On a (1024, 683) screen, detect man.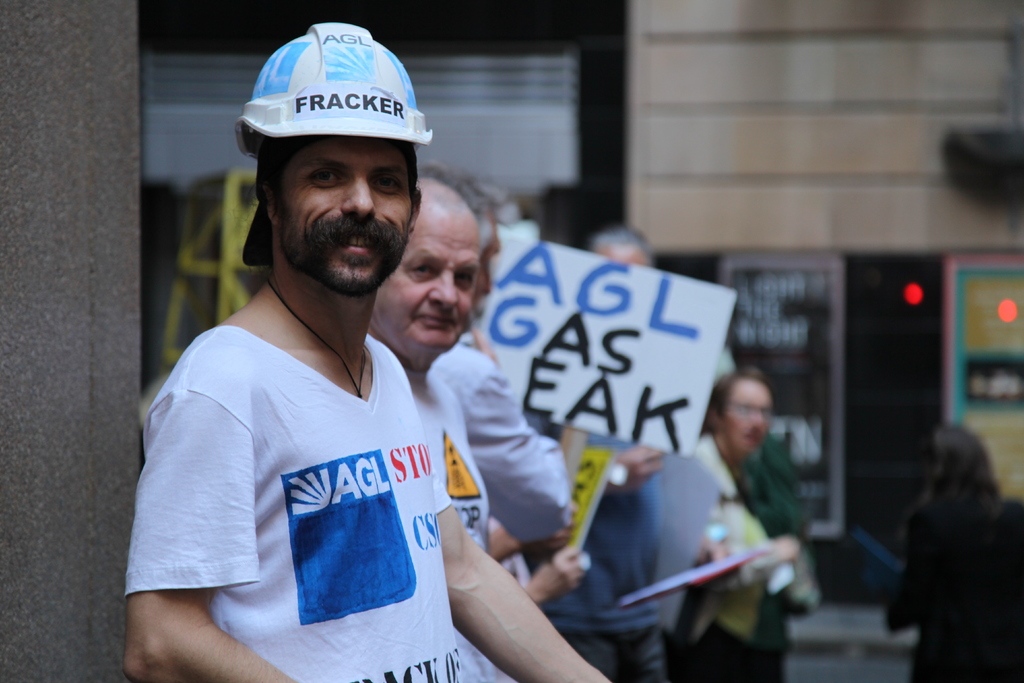
420:167:578:544.
